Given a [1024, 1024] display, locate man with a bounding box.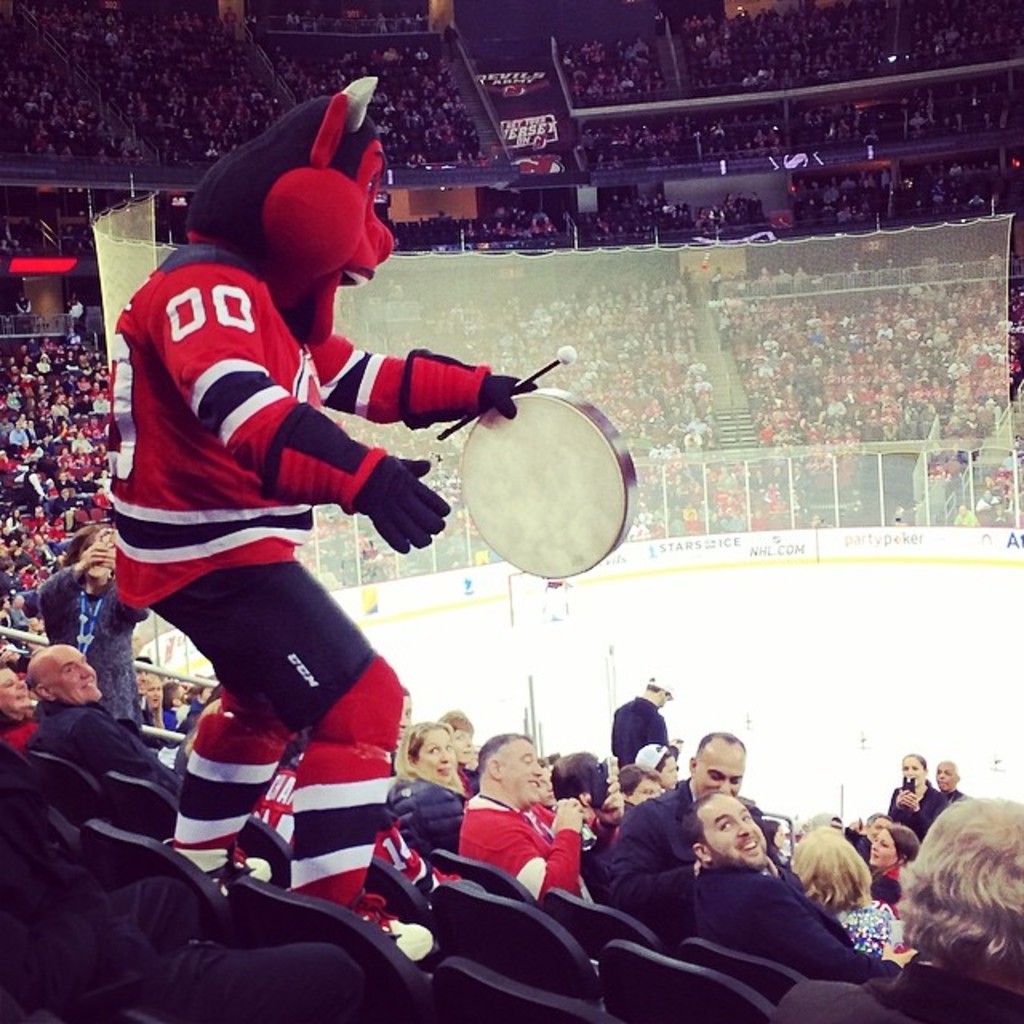
Located: (left=22, top=642, right=187, bottom=806).
